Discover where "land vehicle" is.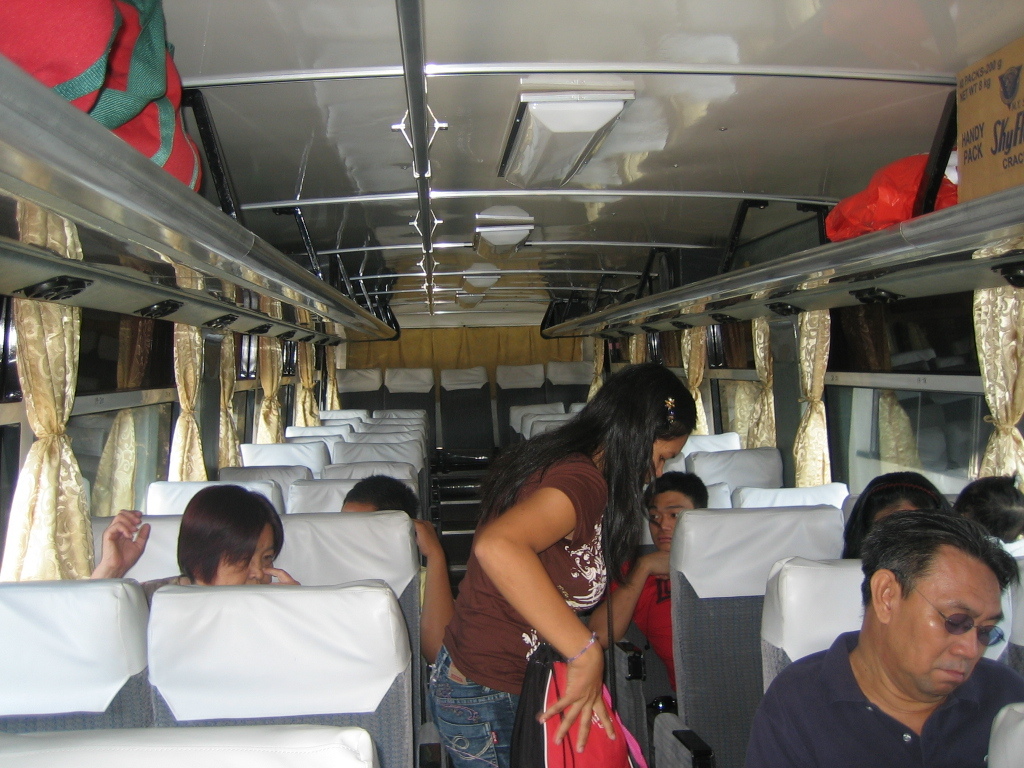
Discovered at 0, 0, 1023, 767.
